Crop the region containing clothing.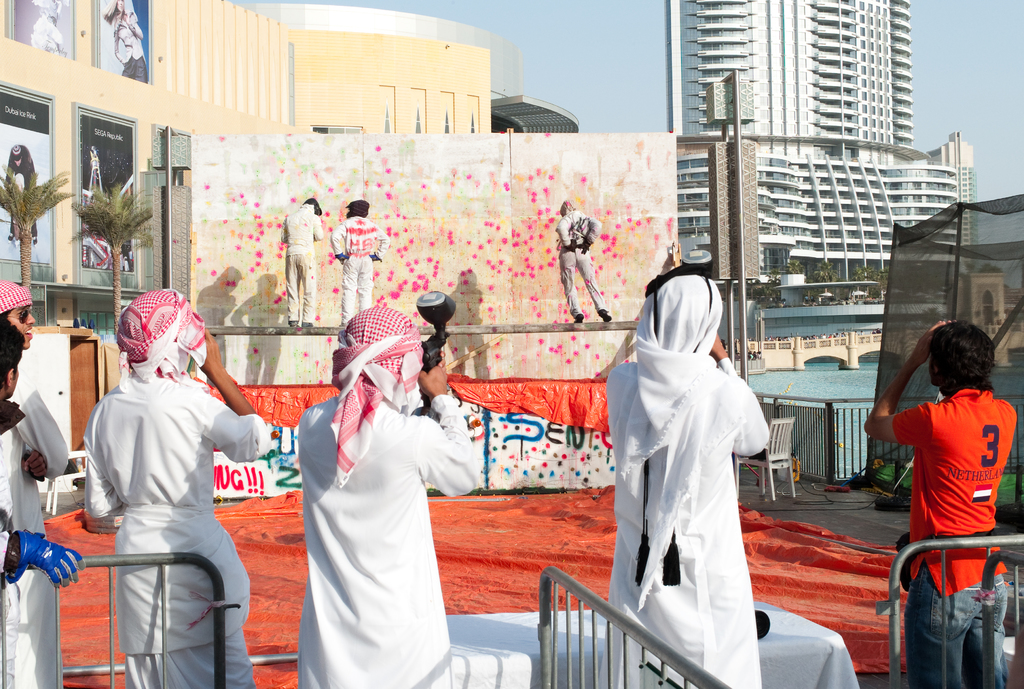
Crop region: locate(84, 286, 280, 683).
